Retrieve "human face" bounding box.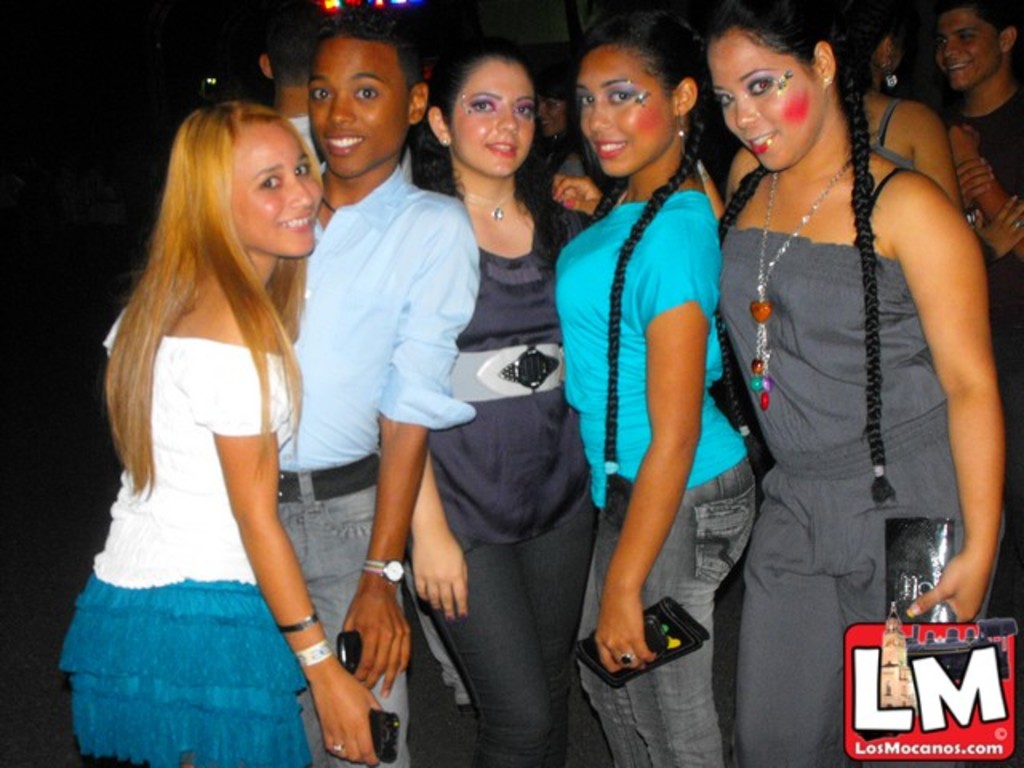
Bounding box: <box>238,110,325,261</box>.
